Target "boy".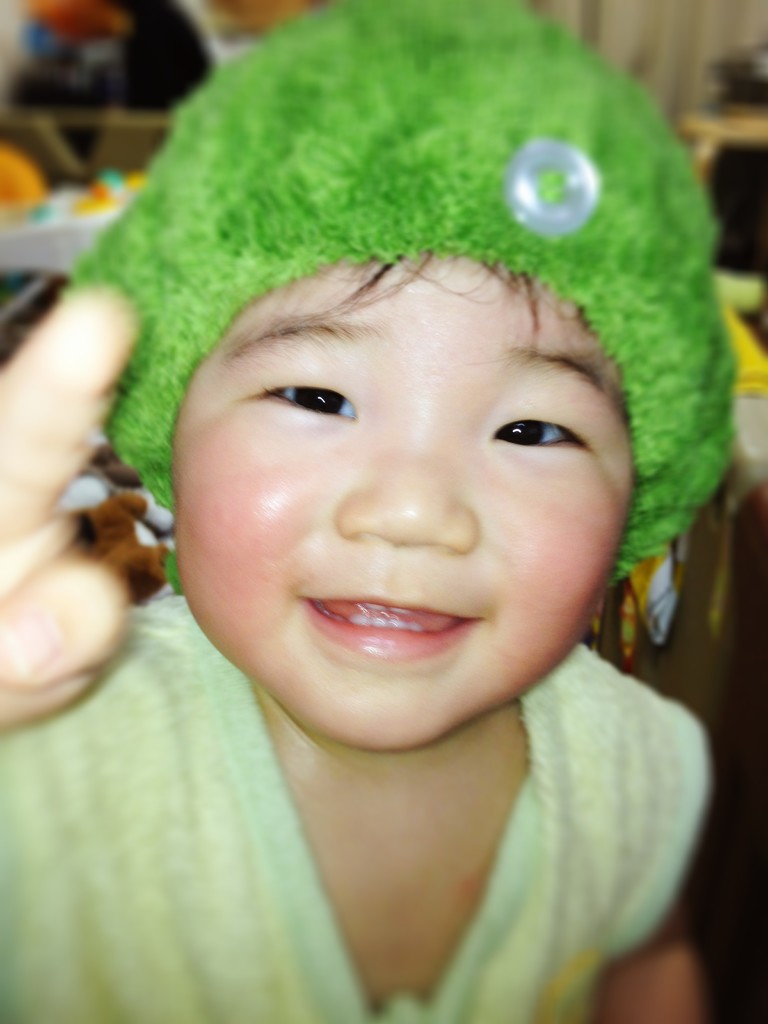
Target region: [0,0,716,1023].
